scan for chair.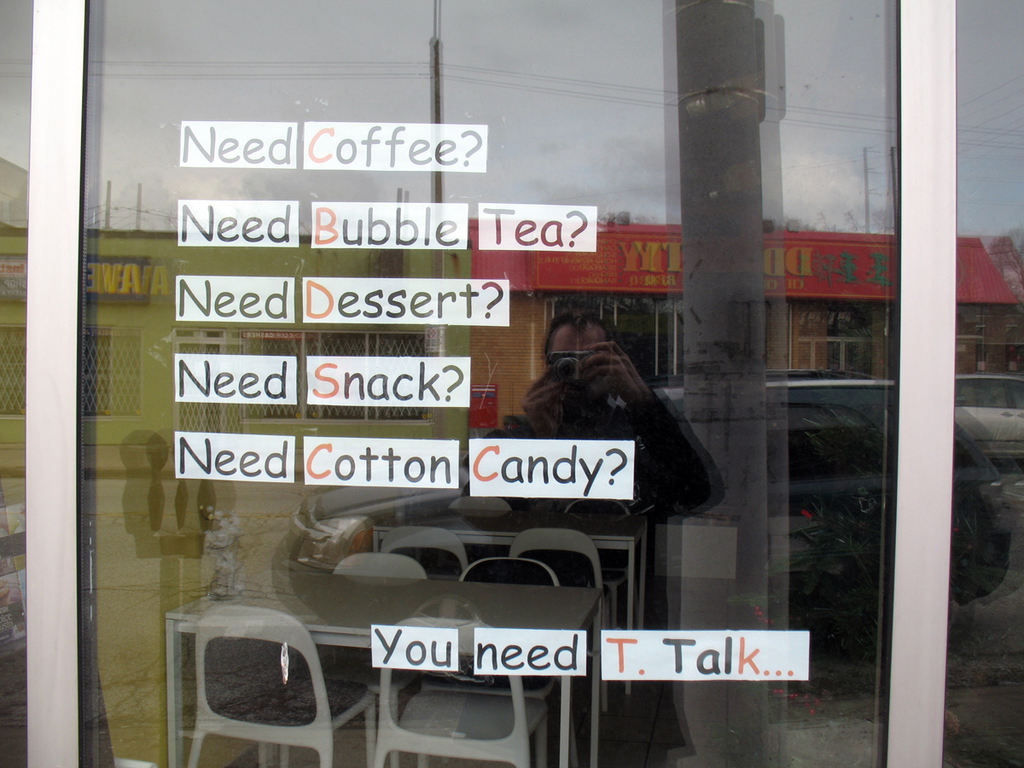
Scan result: bbox=(326, 550, 430, 579).
